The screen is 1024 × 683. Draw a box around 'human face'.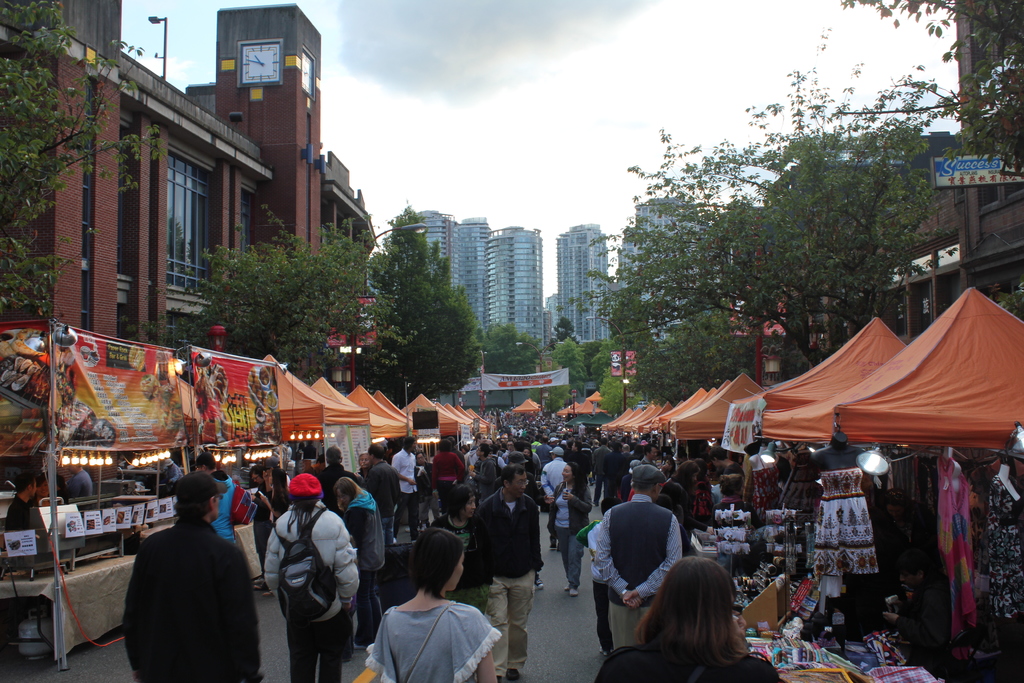
[x1=449, y1=551, x2=467, y2=597].
